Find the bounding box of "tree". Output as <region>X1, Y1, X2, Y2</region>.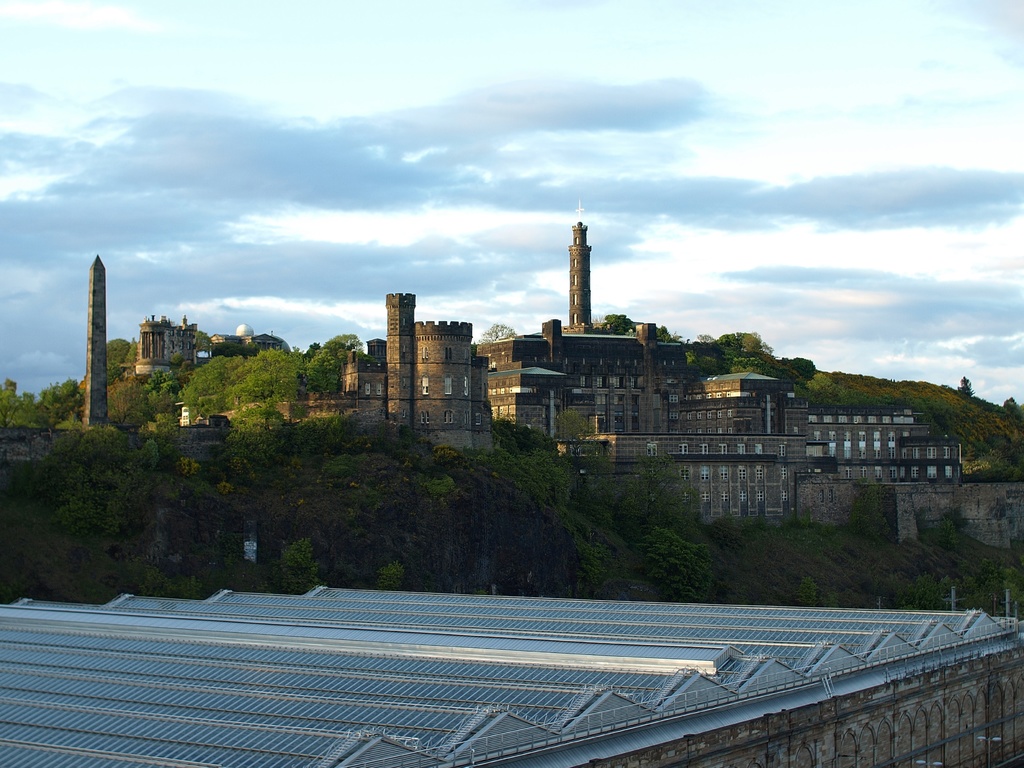
<region>432, 443, 458, 469</region>.
